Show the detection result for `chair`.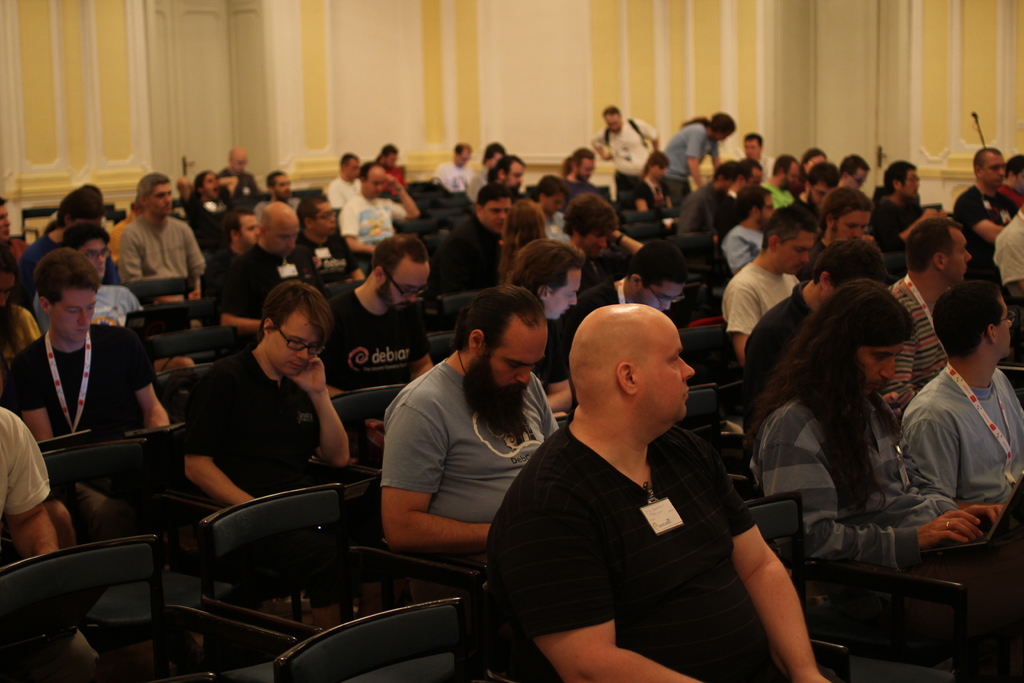
l=287, t=186, r=325, b=199.
